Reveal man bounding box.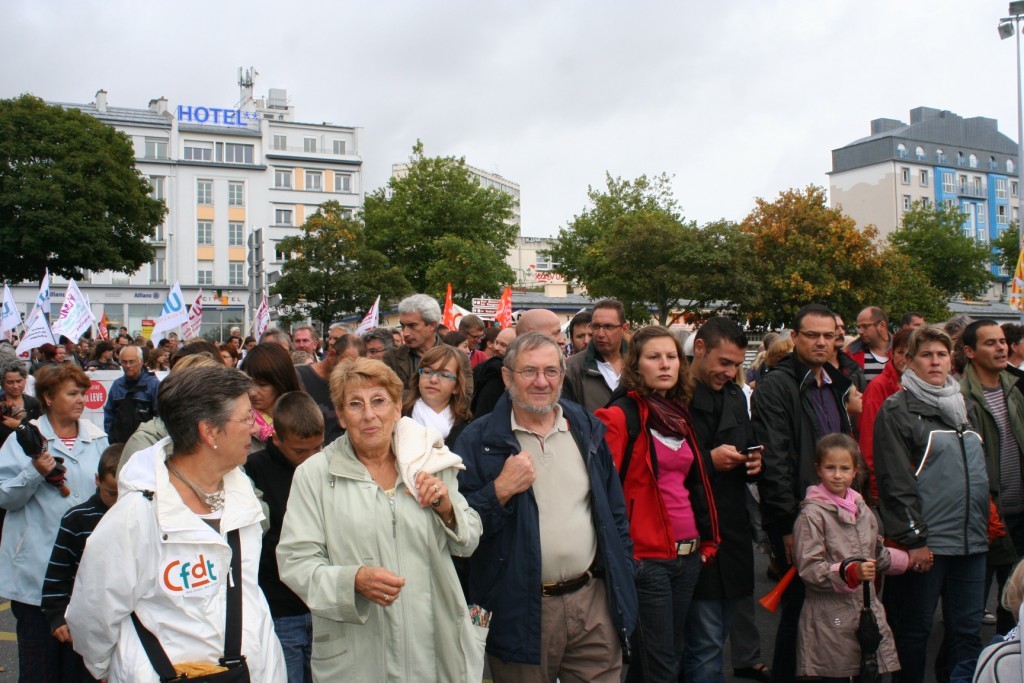
Revealed: 672 315 773 681.
